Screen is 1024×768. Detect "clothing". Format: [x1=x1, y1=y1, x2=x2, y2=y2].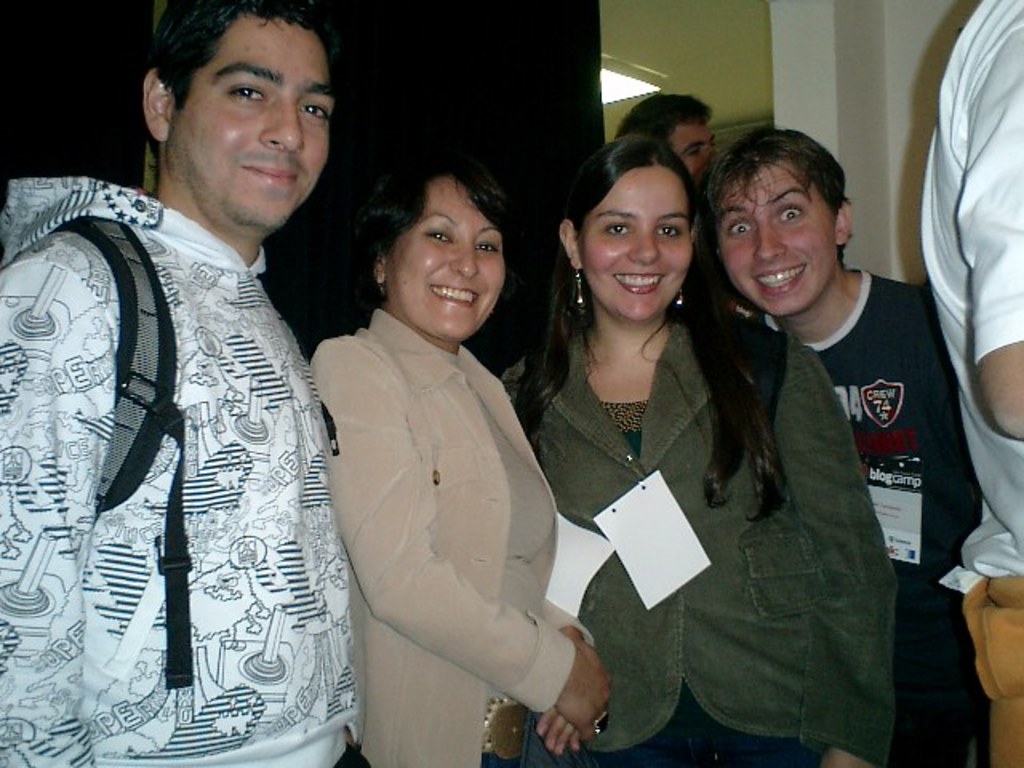
[x1=918, y1=0, x2=1022, y2=766].
